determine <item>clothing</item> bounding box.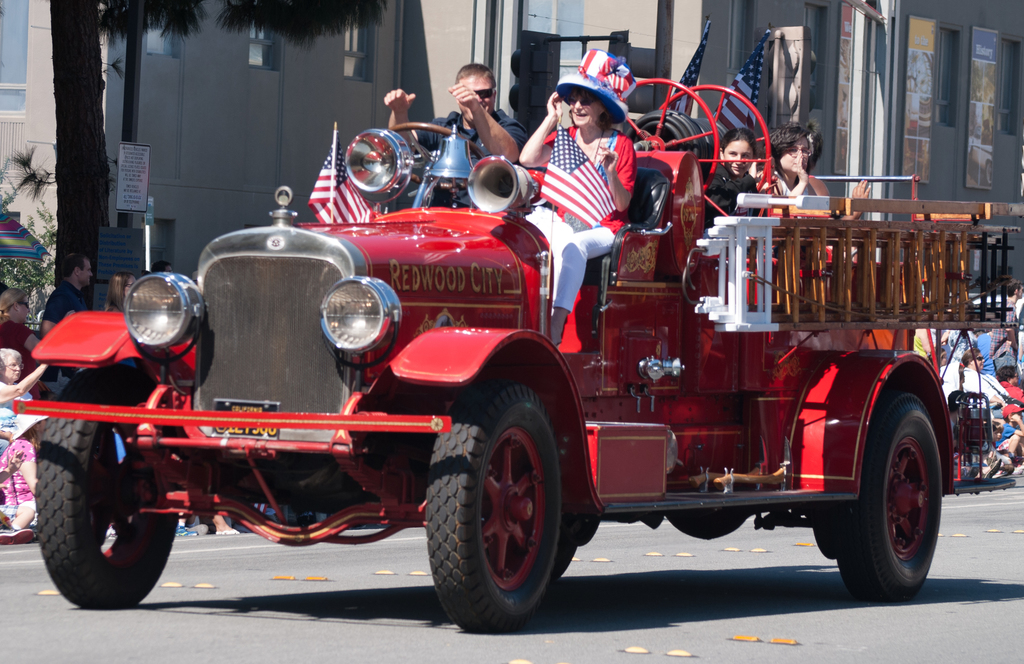
Determined: x1=0 y1=383 x2=19 y2=451.
